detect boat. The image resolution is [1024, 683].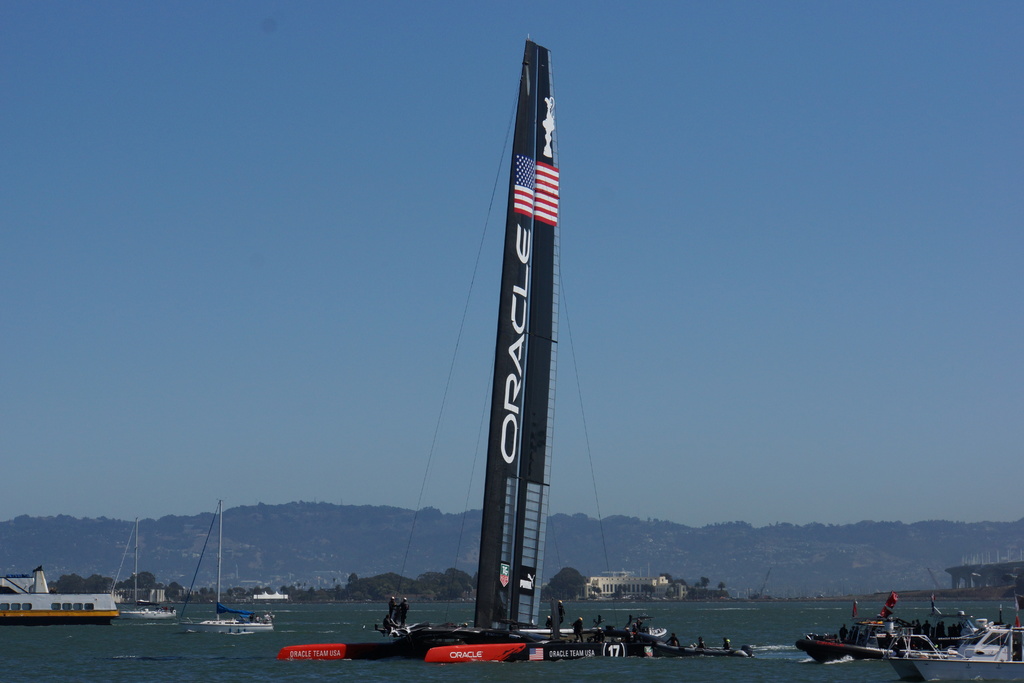
[left=4, top=573, right=118, bottom=641].
